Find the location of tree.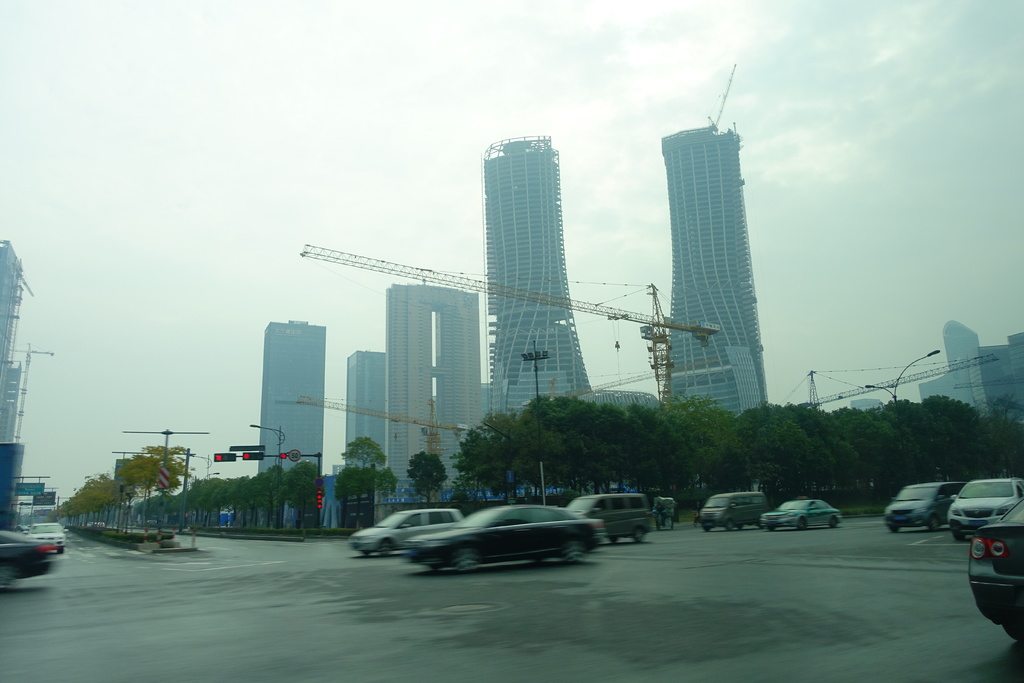
Location: (408, 449, 452, 504).
